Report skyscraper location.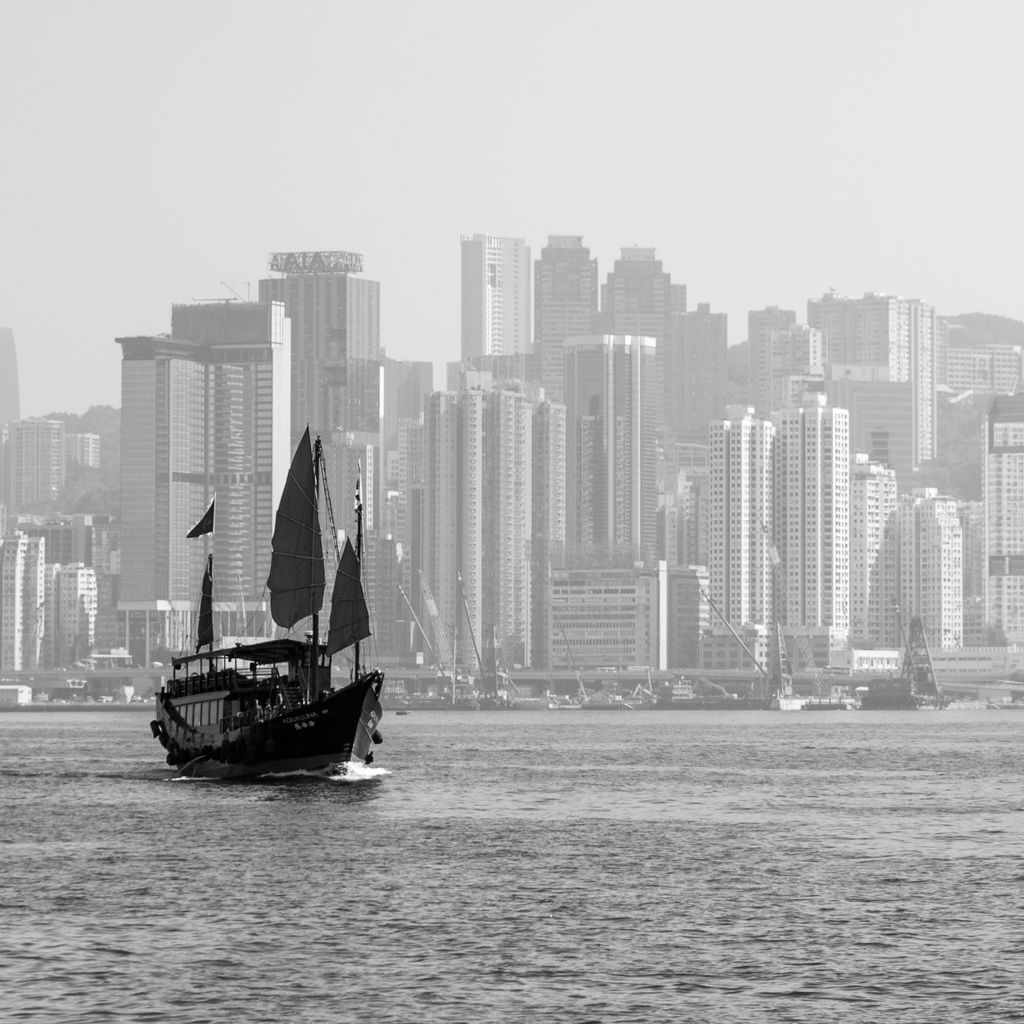
Report: left=695, top=402, right=778, bottom=653.
